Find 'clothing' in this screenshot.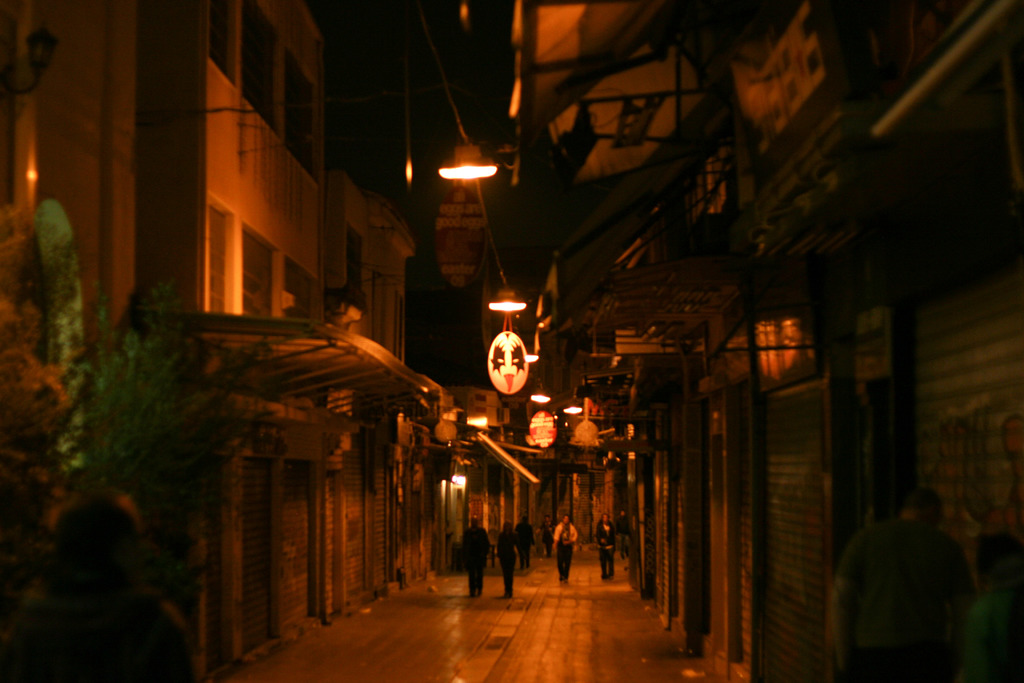
The bounding box for 'clothing' is 590, 511, 603, 575.
